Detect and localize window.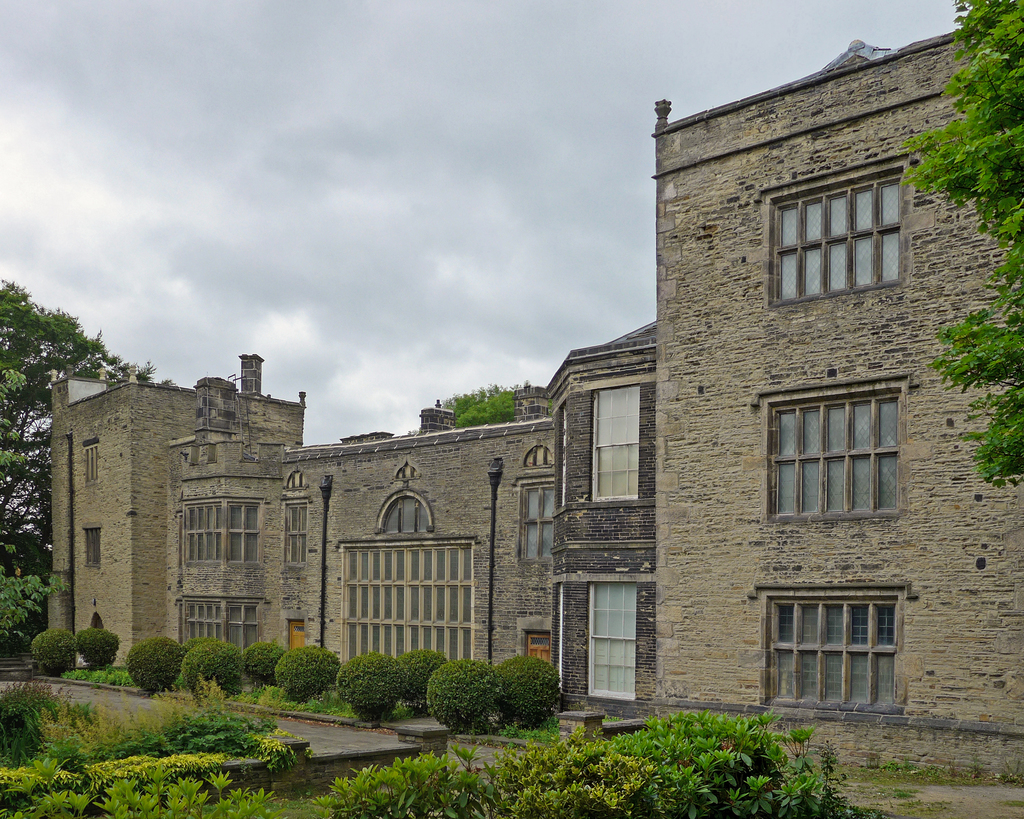
Localized at [88, 530, 100, 564].
